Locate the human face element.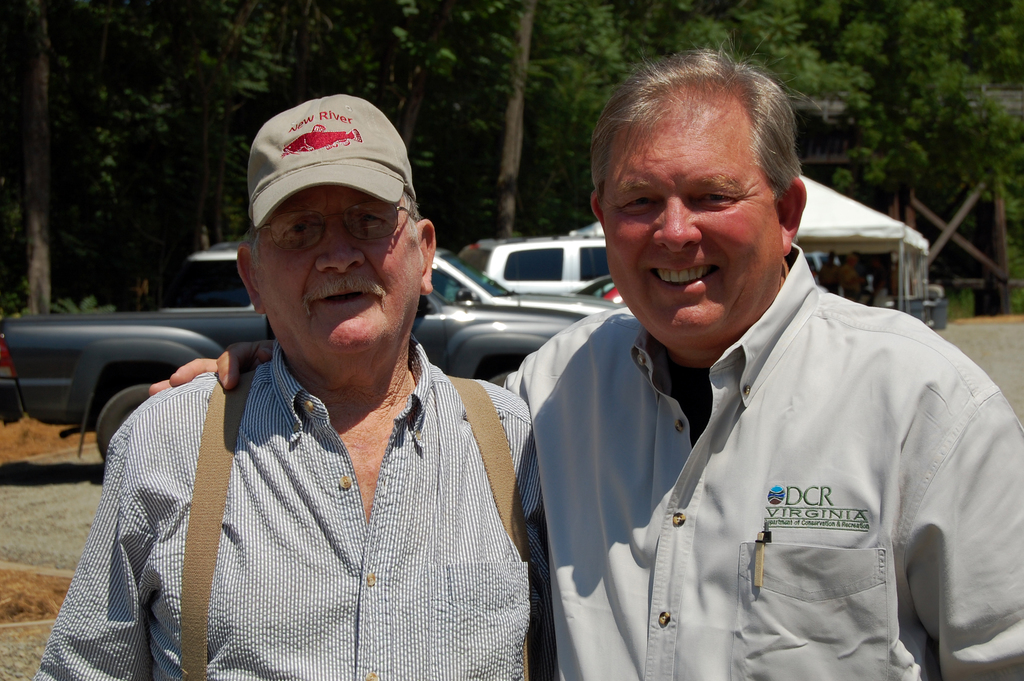
Element bbox: locate(603, 124, 775, 340).
